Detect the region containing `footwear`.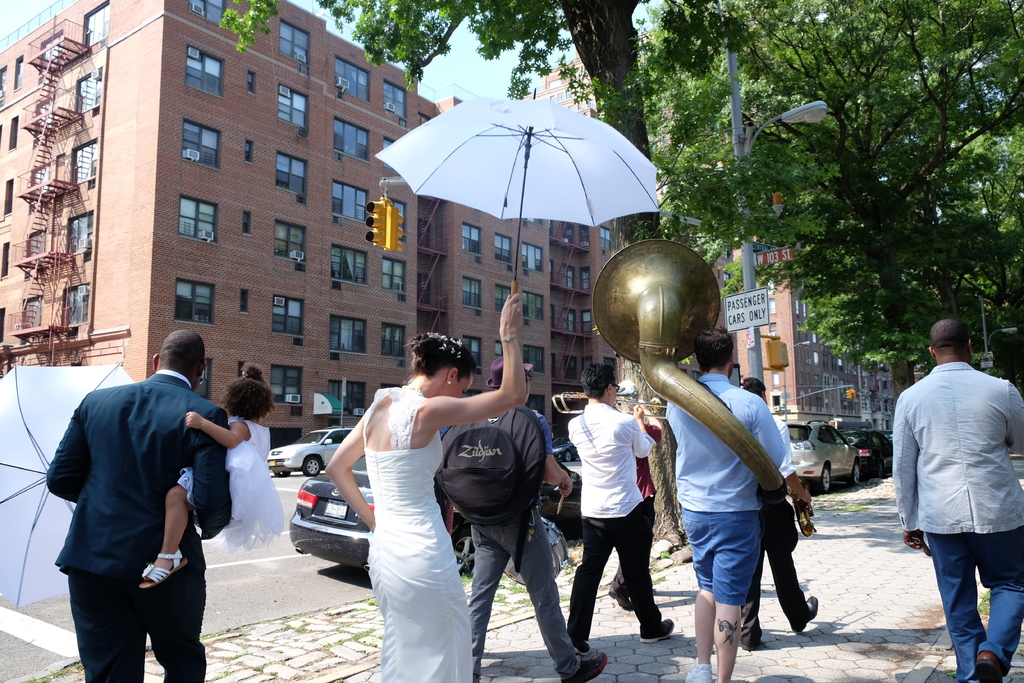
{"left": 136, "top": 550, "right": 188, "bottom": 587}.
